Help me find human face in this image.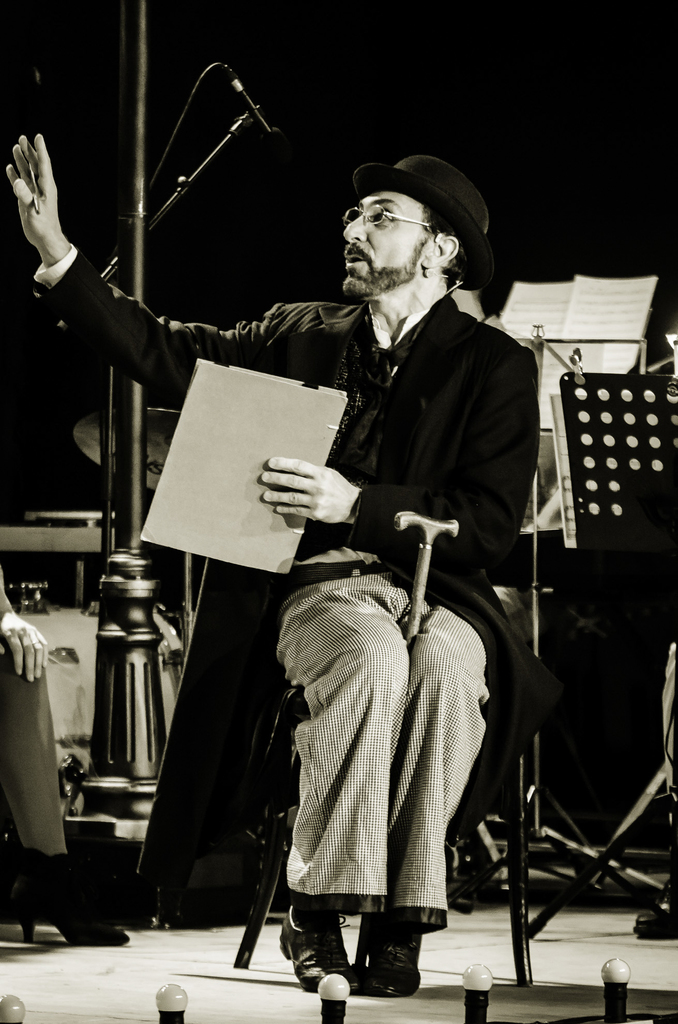
Found it: detection(344, 187, 433, 295).
